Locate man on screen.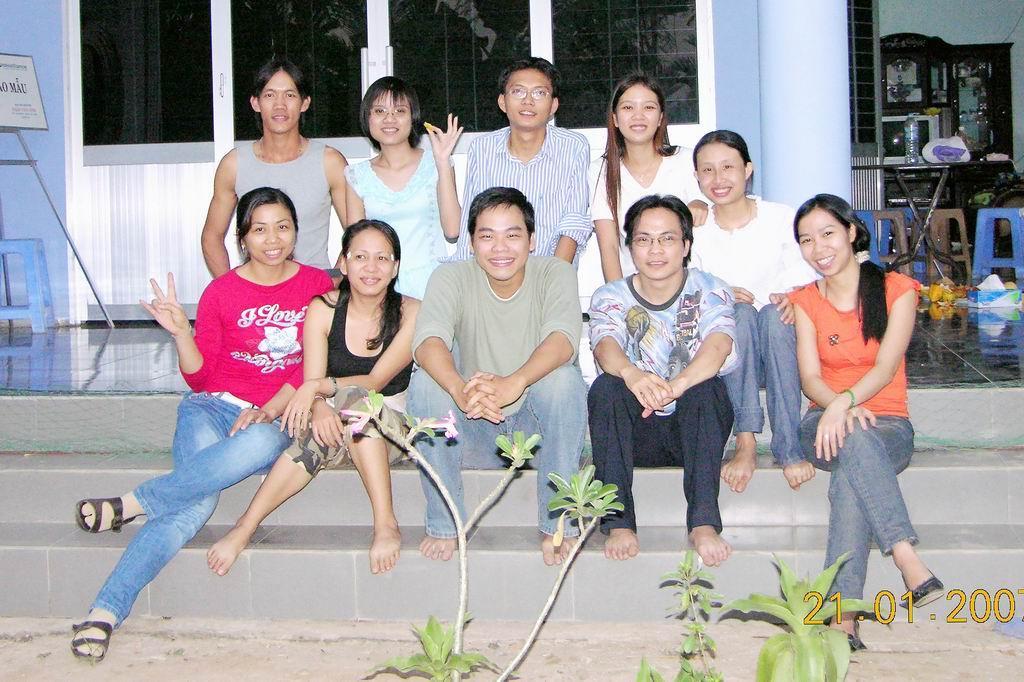
On screen at region(414, 184, 594, 564).
